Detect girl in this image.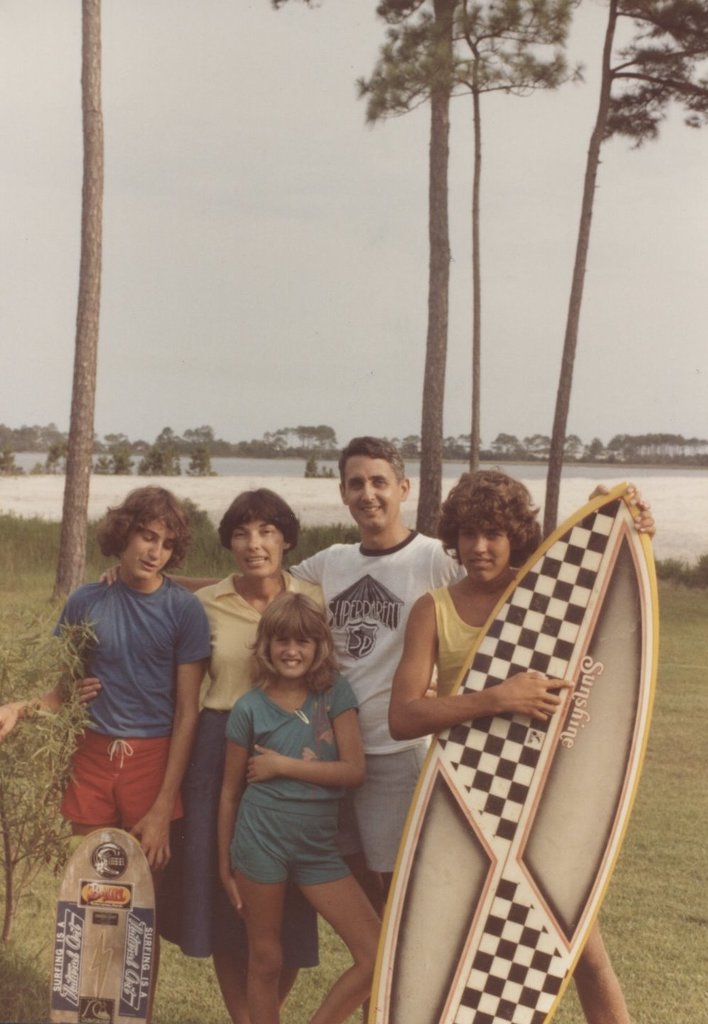
Detection: <bbox>216, 592, 376, 1021</bbox>.
